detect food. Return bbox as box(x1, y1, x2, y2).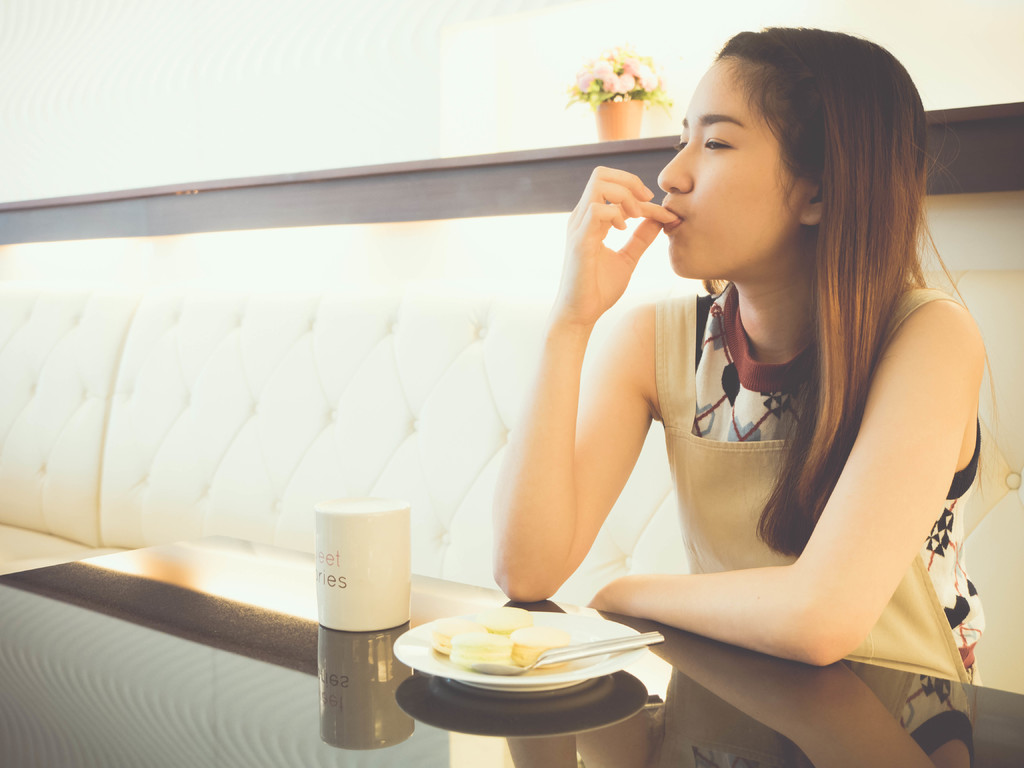
box(408, 625, 621, 708).
